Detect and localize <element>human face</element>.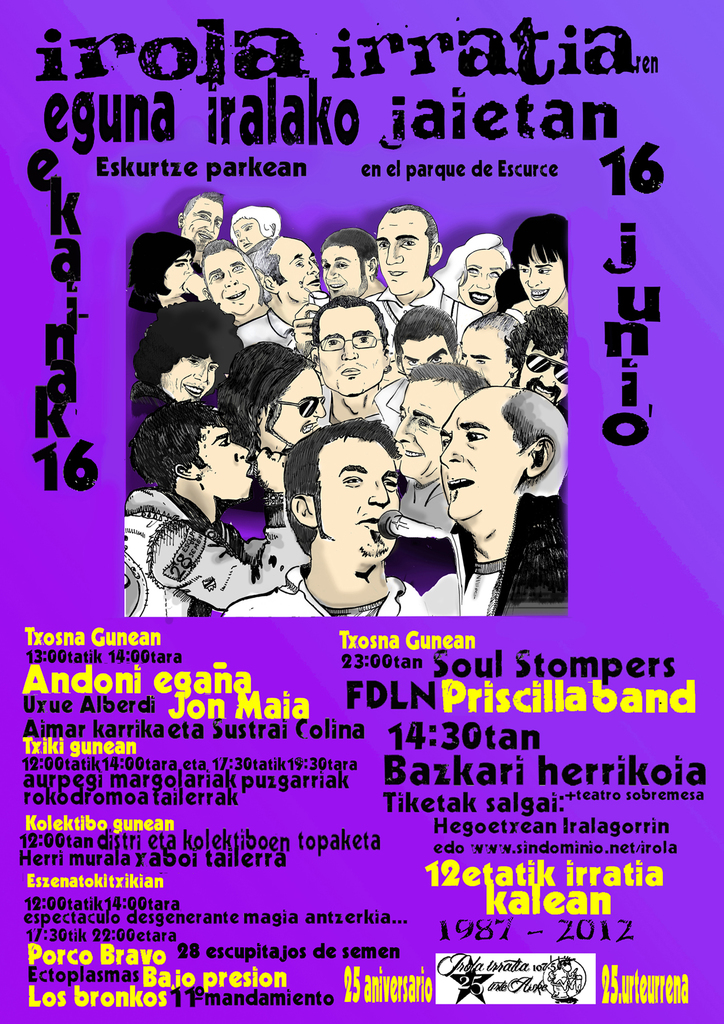
Localized at x1=271 y1=372 x2=324 y2=447.
